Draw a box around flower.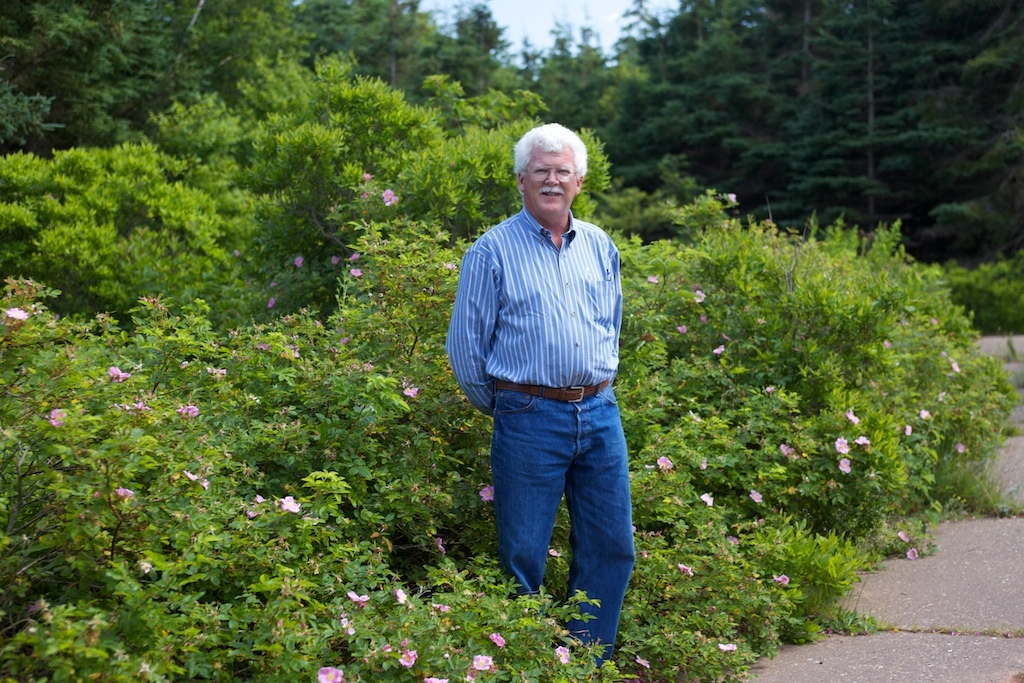
bbox(555, 644, 573, 664).
